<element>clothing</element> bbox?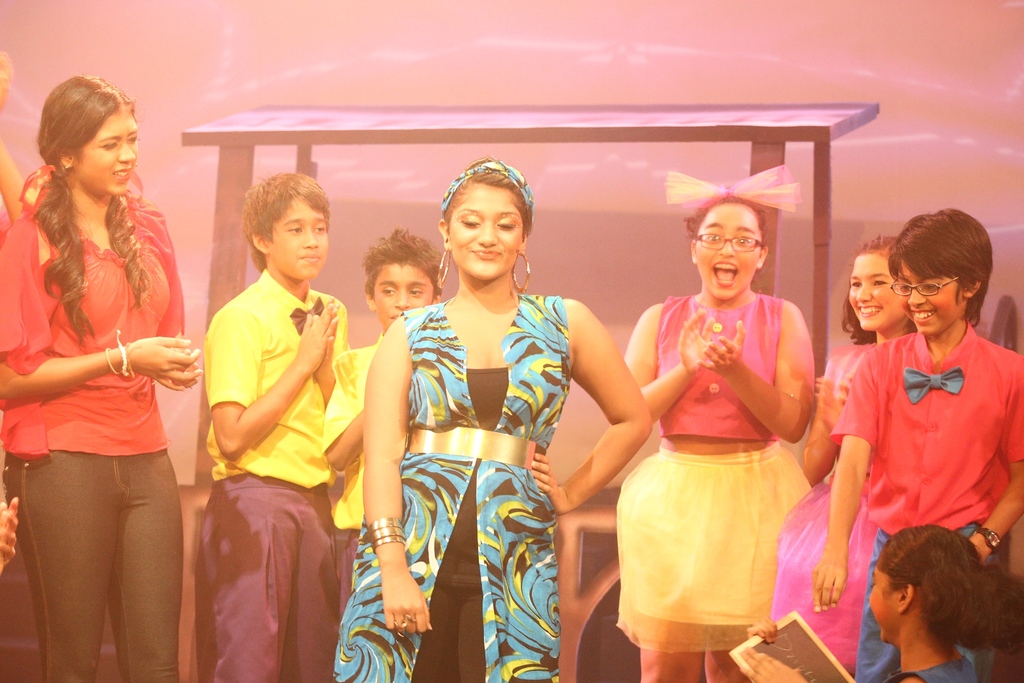
x1=320 y1=337 x2=459 y2=682
